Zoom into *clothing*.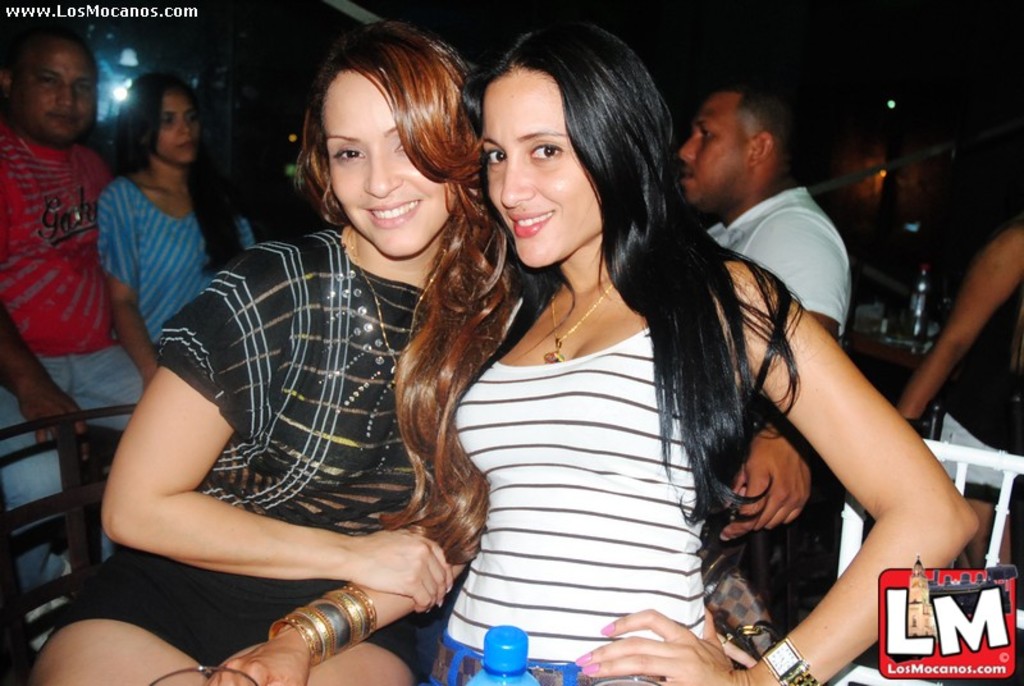
Zoom target: 439/293/783/685.
